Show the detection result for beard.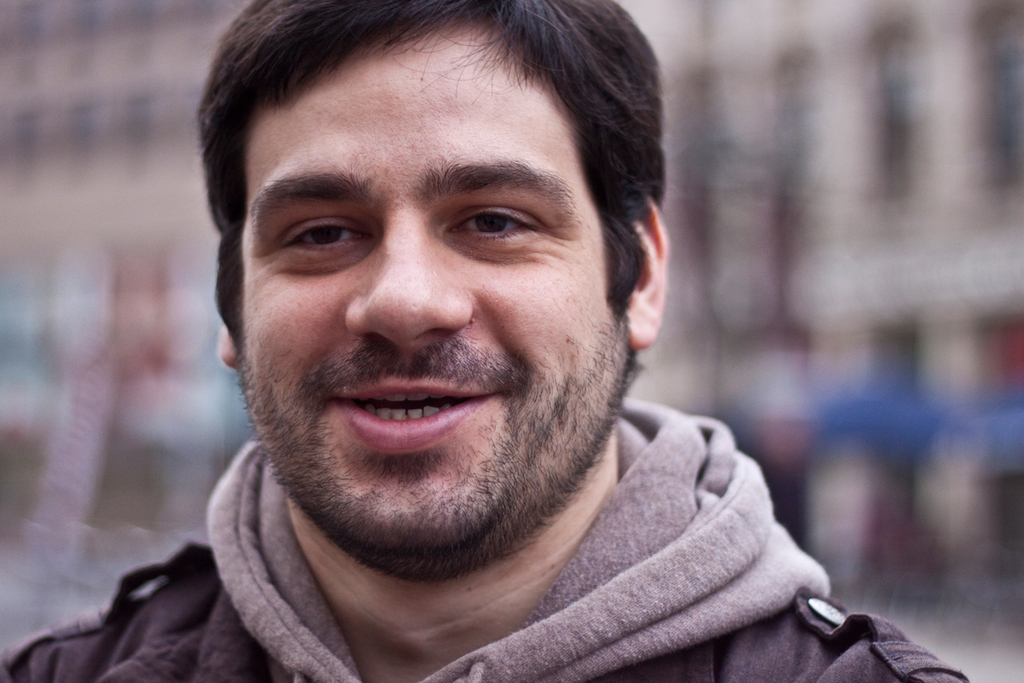
(left=228, top=201, right=587, bottom=546).
